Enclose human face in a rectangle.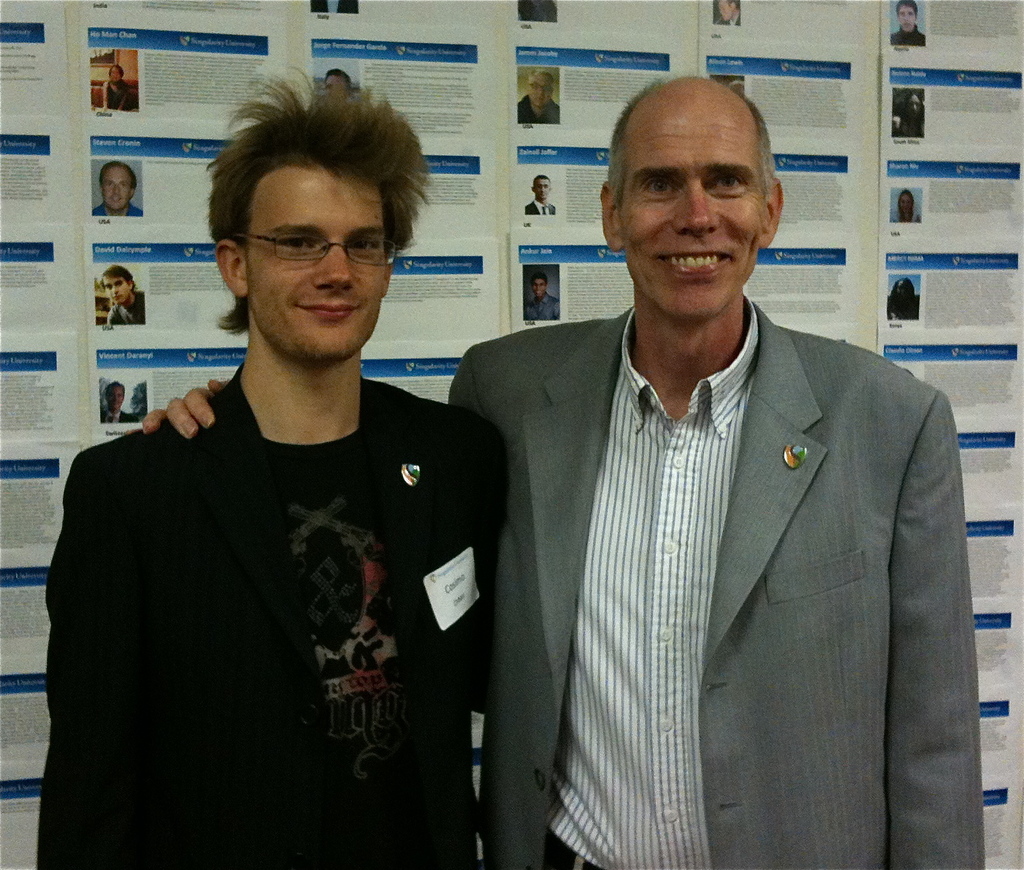
(left=246, top=167, right=381, bottom=359).
